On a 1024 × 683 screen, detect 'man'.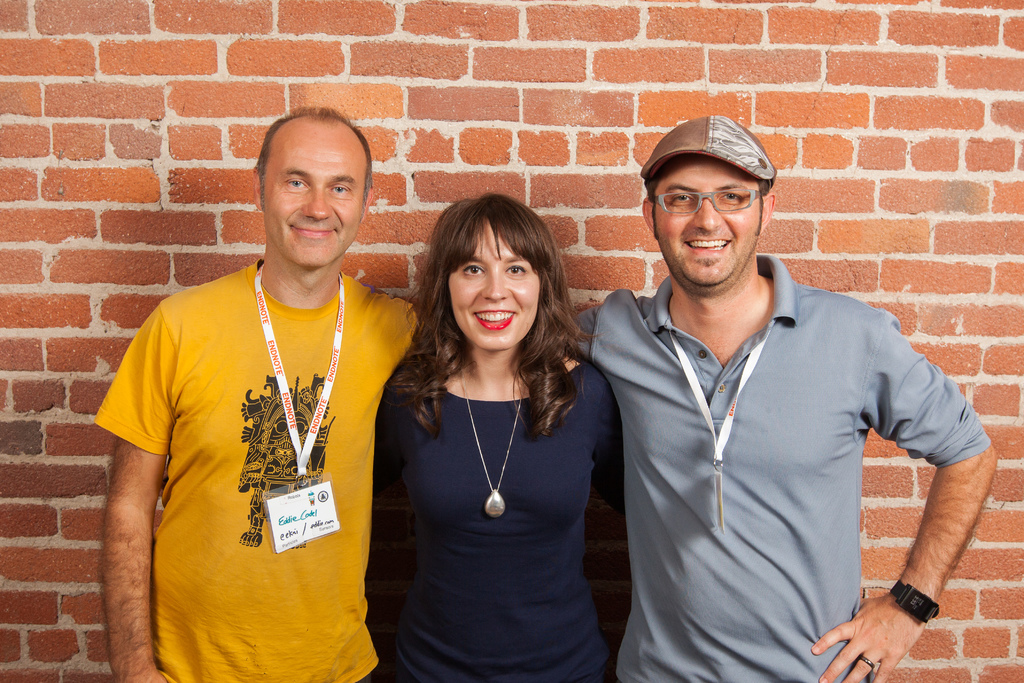
bbox(569, 111, 995, 682).
